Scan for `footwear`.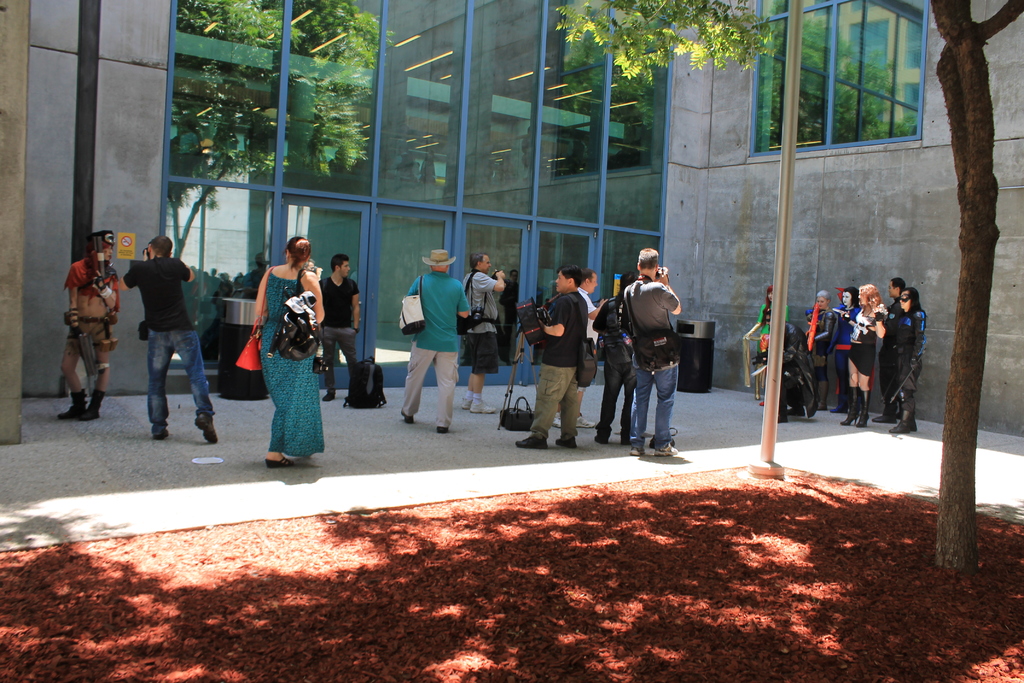
Scan result: 886,390,911,434.
